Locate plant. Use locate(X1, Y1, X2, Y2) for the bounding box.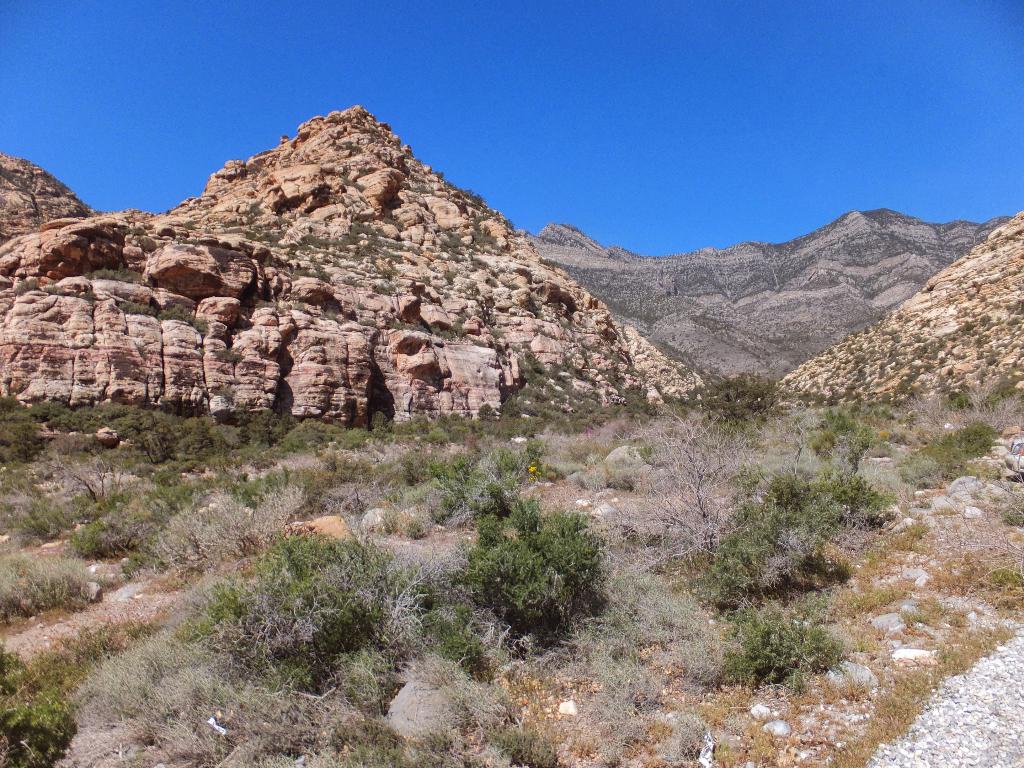
locate(431, 320, 449, 341).
